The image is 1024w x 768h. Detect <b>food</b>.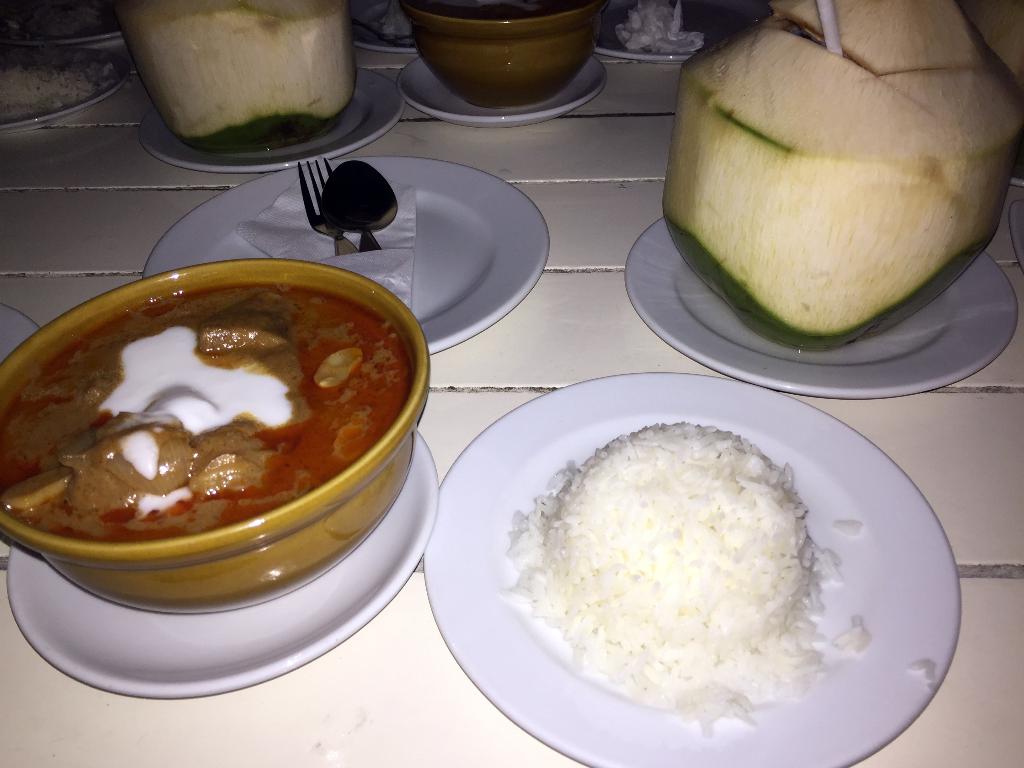
Detection: select_region(908, 653, 943, 694).
